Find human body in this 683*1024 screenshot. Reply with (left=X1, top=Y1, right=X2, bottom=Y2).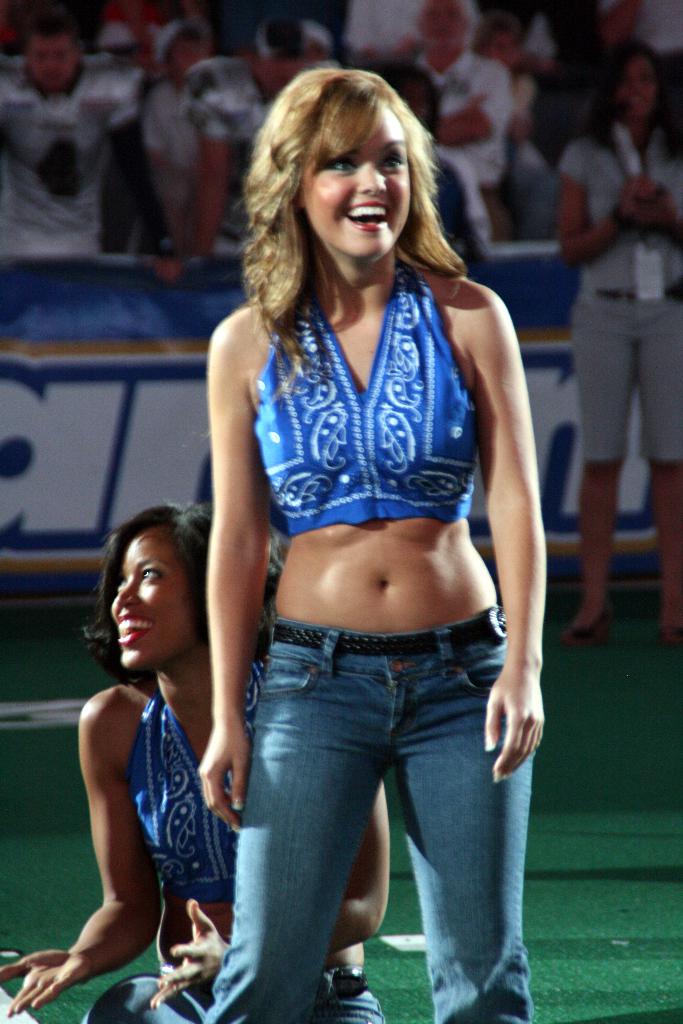
(left=197, top=67, right=547, bottom=1021).
